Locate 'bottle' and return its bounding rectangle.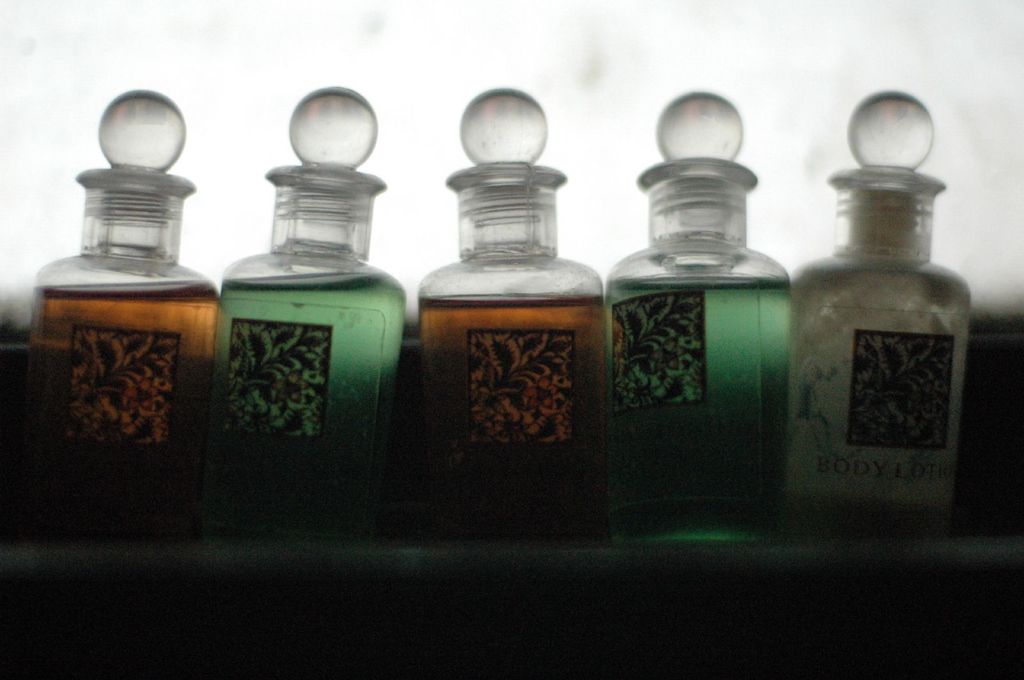
777:93:970:526.
